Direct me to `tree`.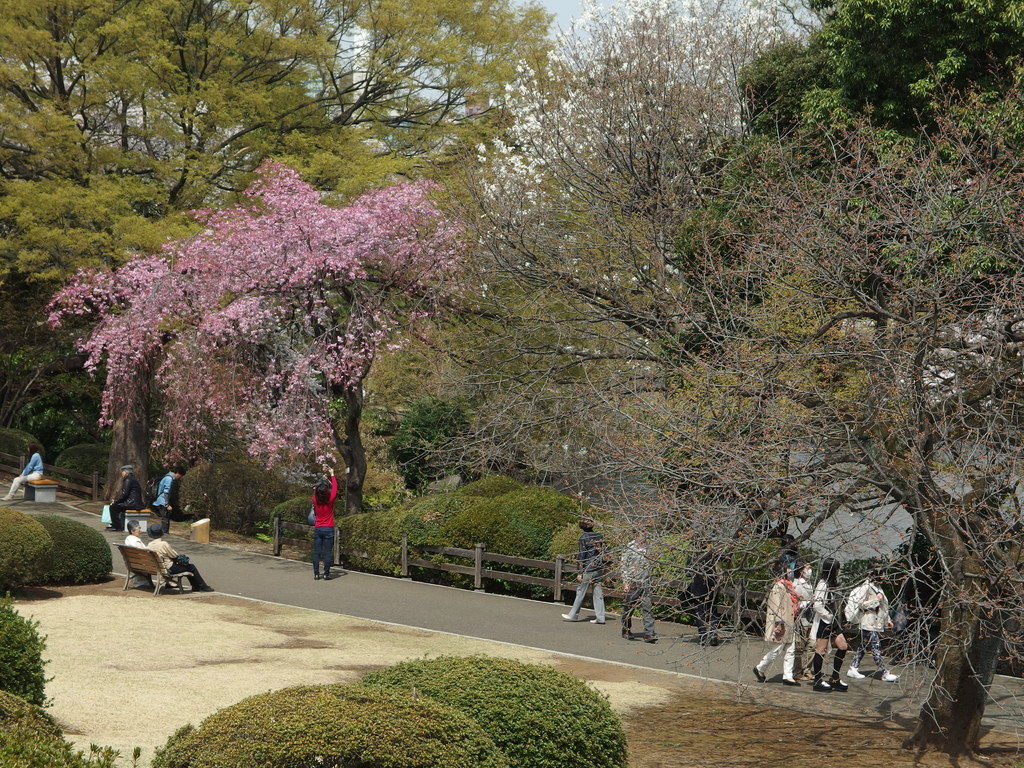
Direction: select_region(0, 1, 556, 483).
